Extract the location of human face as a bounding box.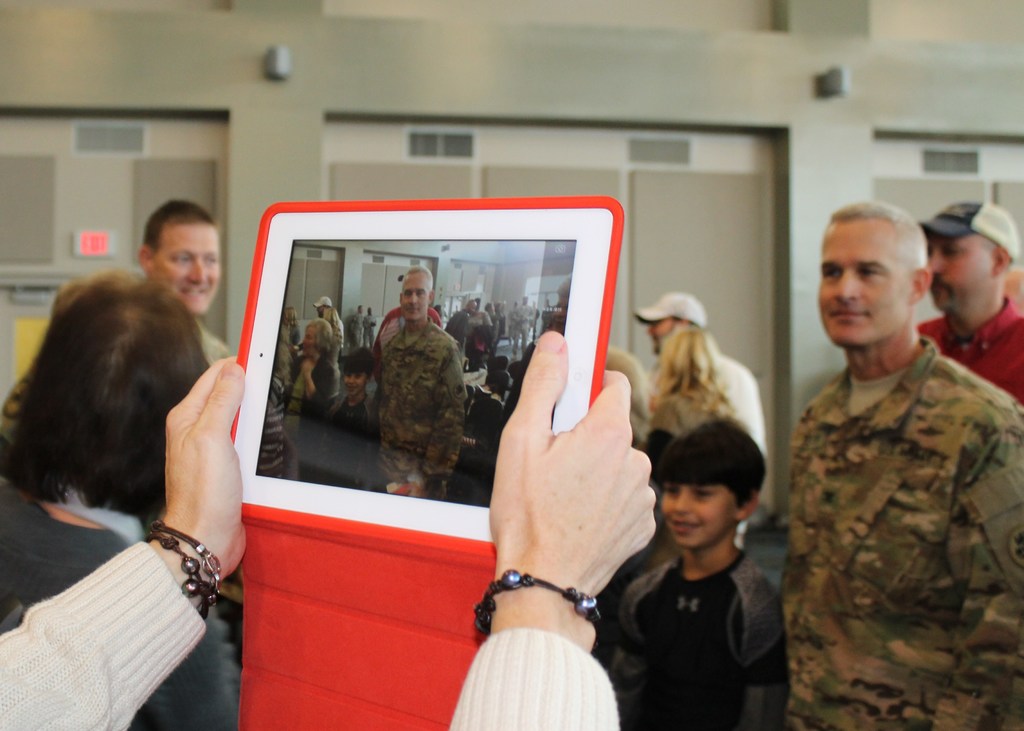
l=316, t=305, r=326, b=318.
